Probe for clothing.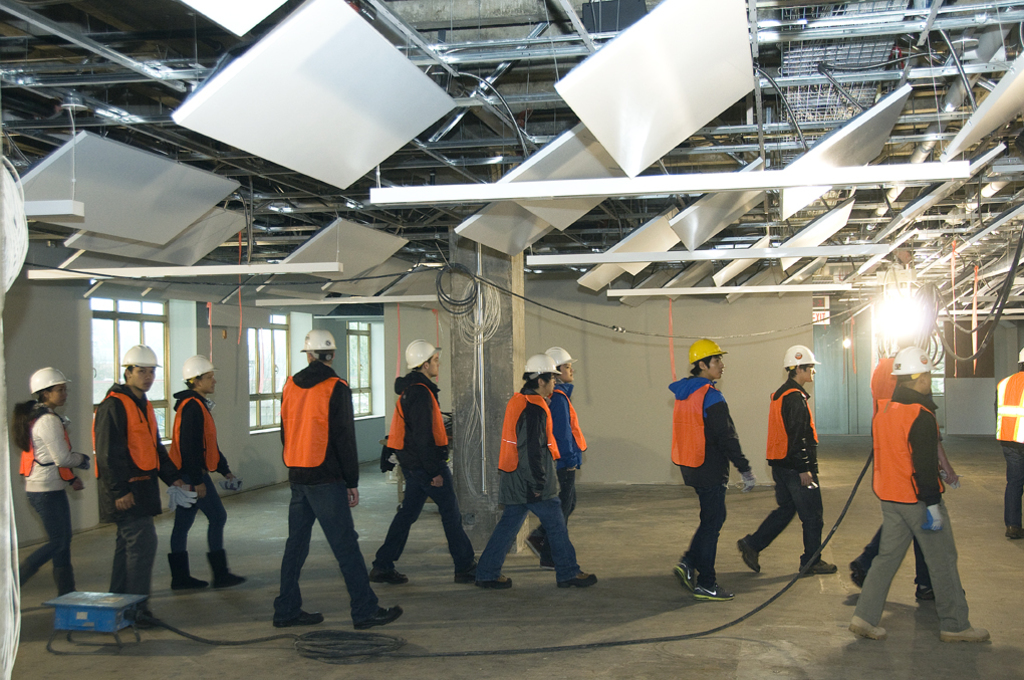
Probe result: [987, 367, 1023, 526].
